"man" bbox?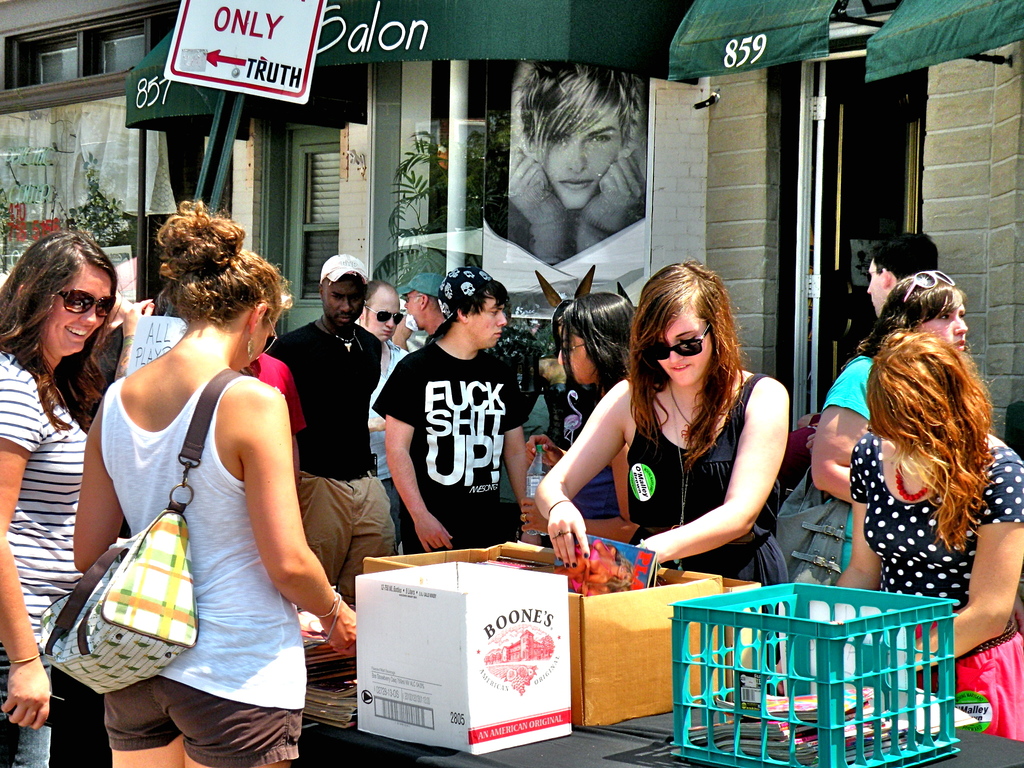
<box>864,230,938,322</box>
